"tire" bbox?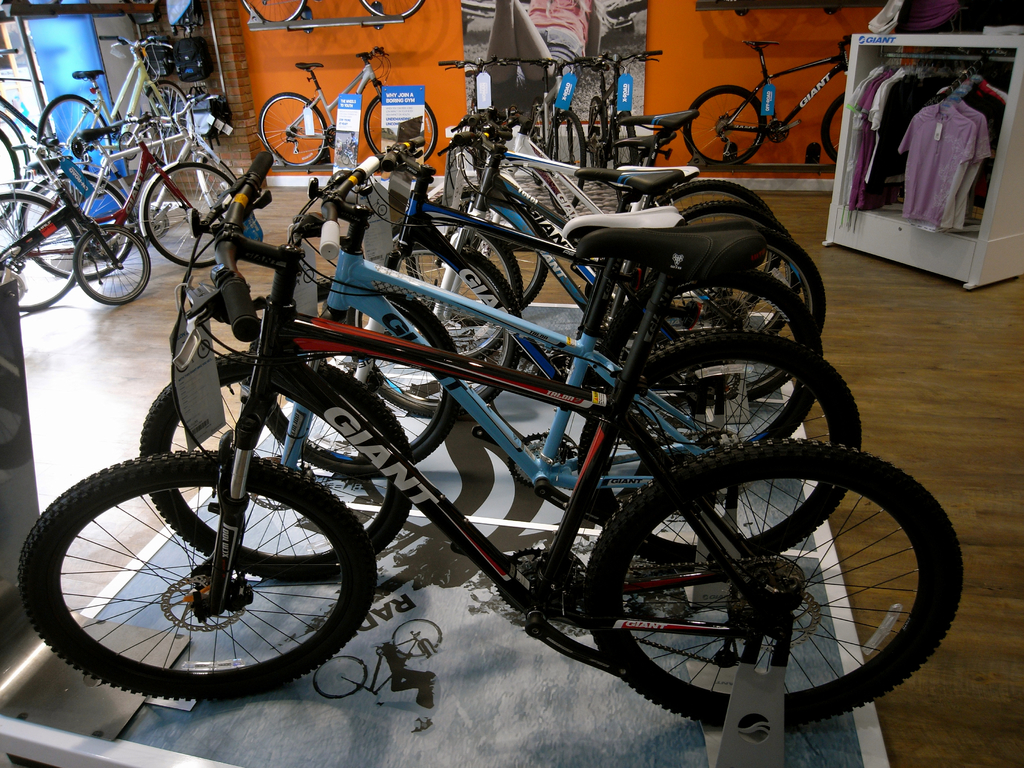
647 200 802 337
